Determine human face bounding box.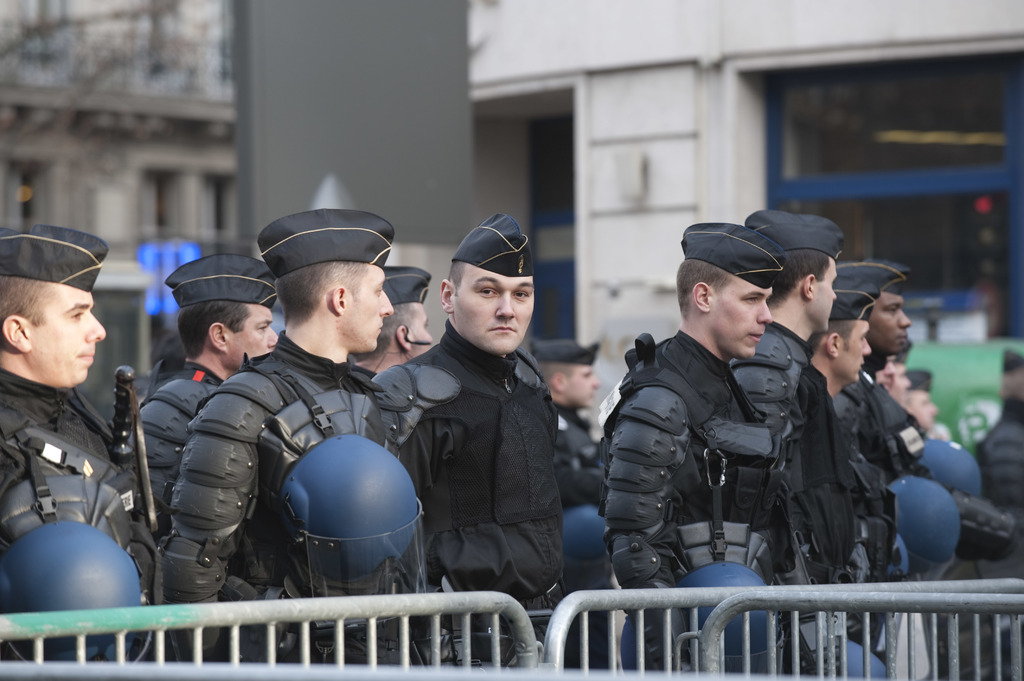
Determined: locate(28, 286, 108, 387).
